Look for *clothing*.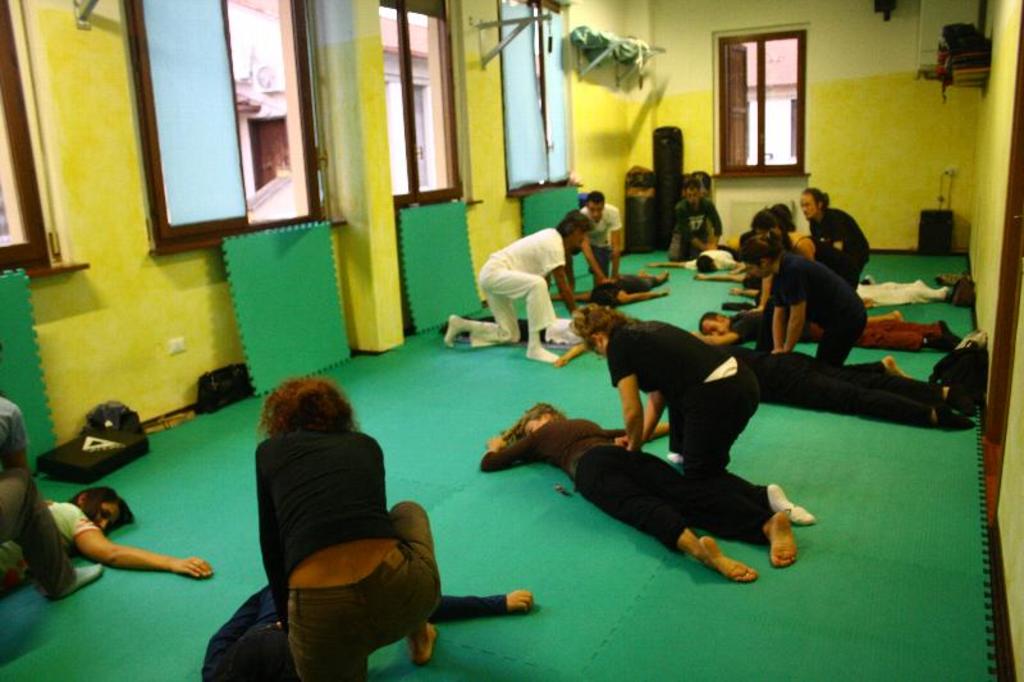
Found: {"x1": 0, "y1": 402, "x2": 82, "y2": 599}.
